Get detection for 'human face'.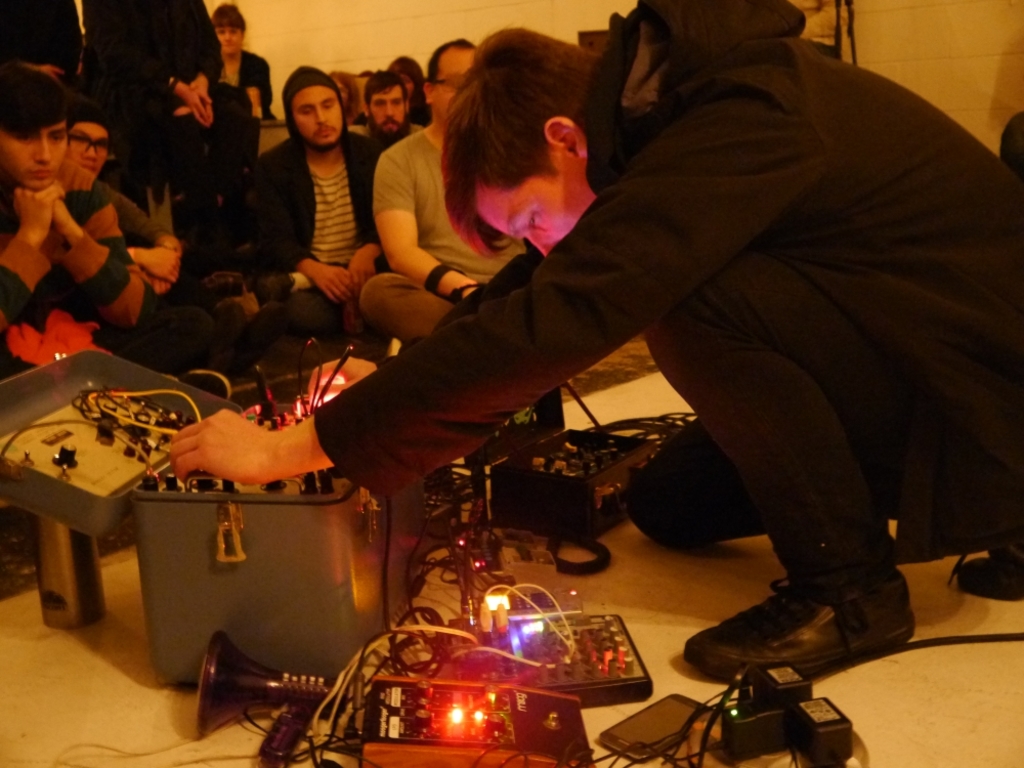
Detection: bbox=(222, 30, 243, 61).
